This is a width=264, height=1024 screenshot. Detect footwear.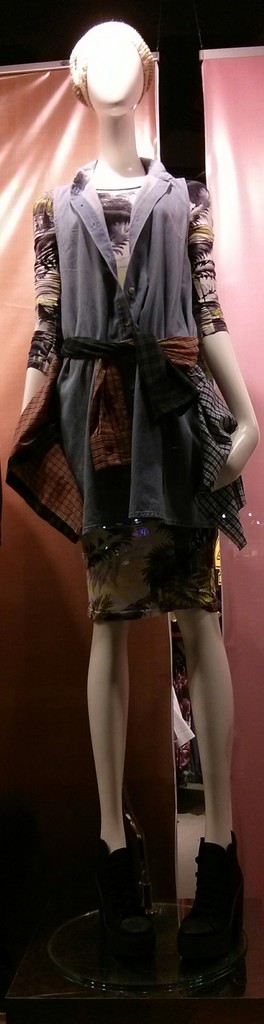
l=174, t=833, r=253, b=970.
